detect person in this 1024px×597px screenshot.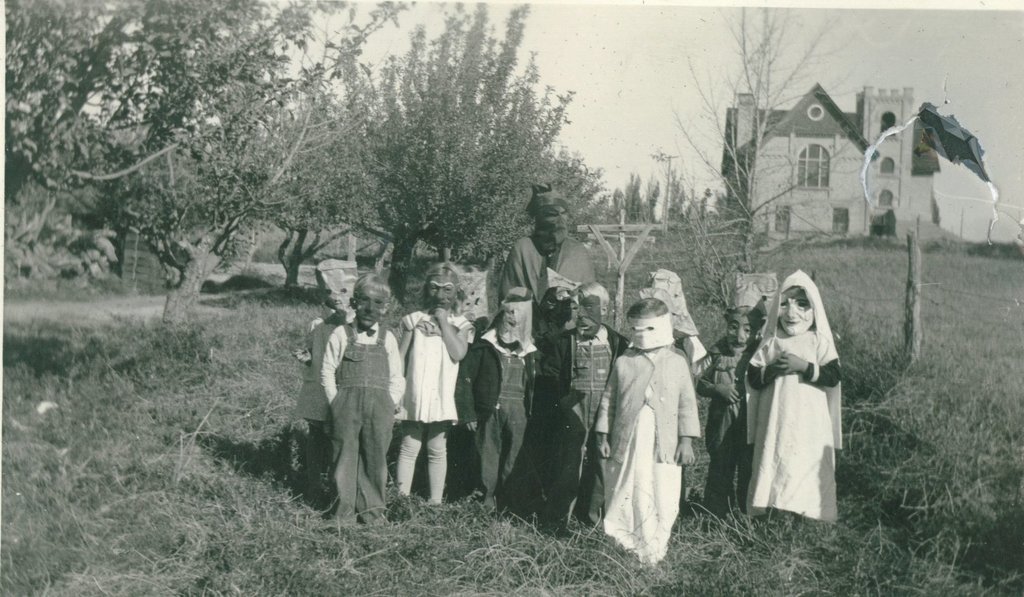
Detection: x1=320 y1=272 x2=406 y2=525.
